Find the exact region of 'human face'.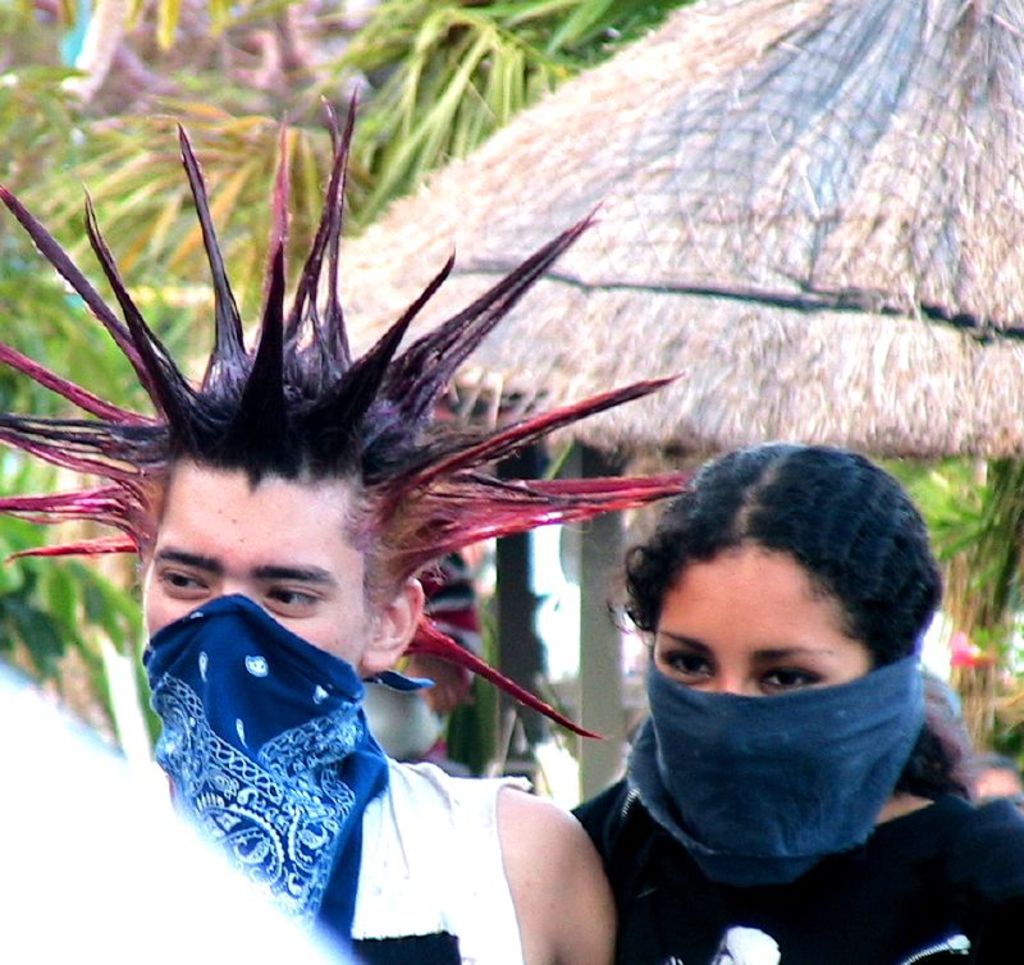
Exact region: region(650, 544, 869, 692).
